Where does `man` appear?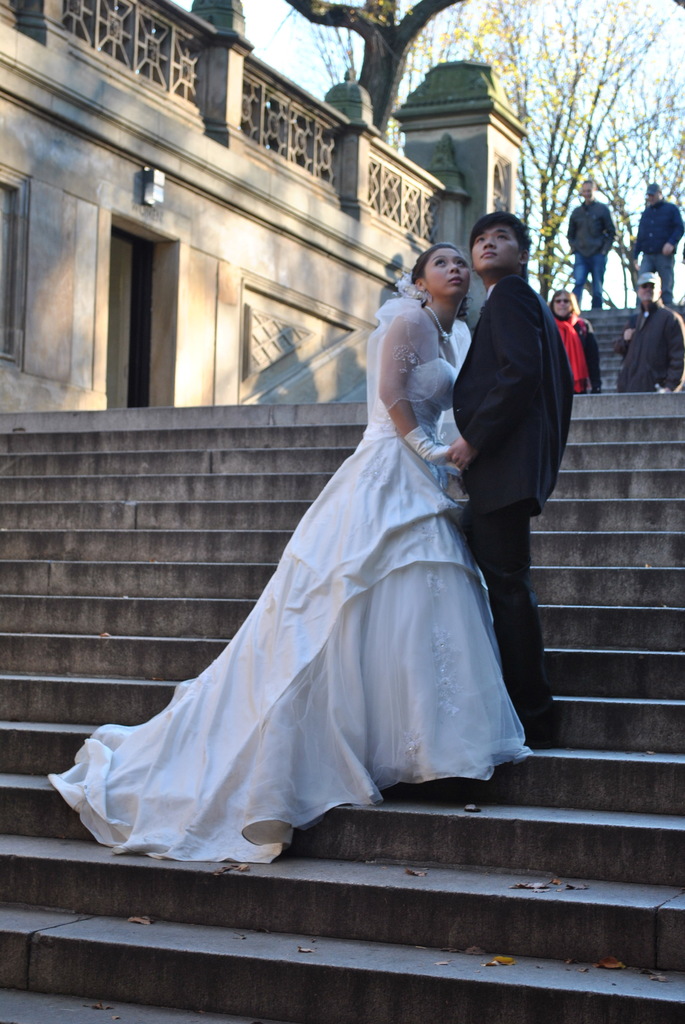
Appears at left=634, top=182, right=682, bottom=309.
